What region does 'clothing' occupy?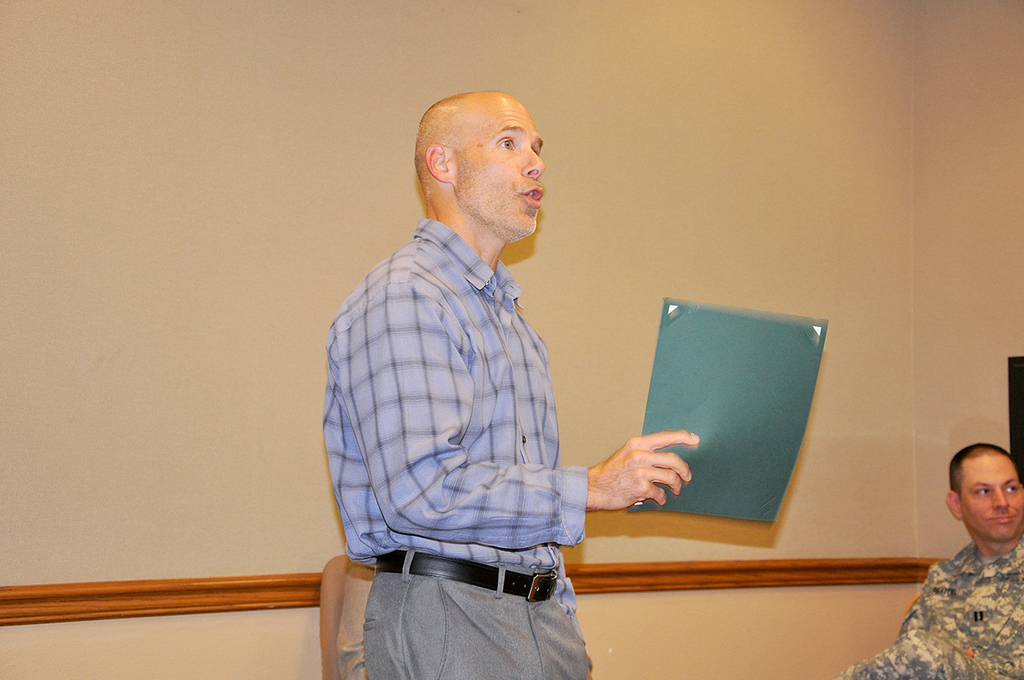
Rect(837, 540, 1022, 679).
